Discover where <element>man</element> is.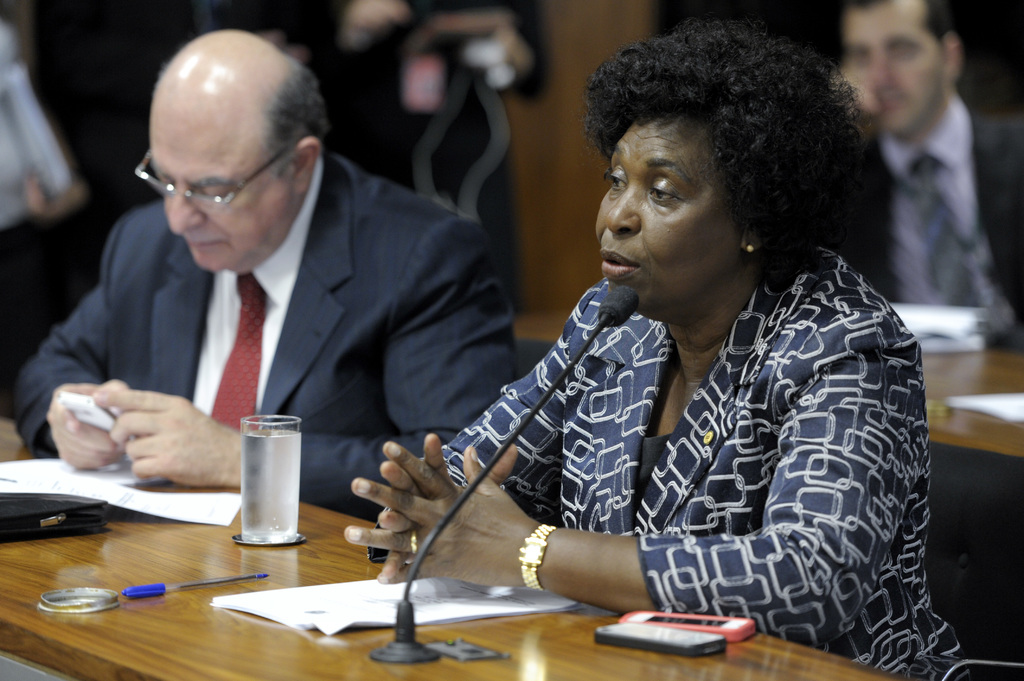
Discovered at x1=33 y1=38 x2=516 y2=527.
